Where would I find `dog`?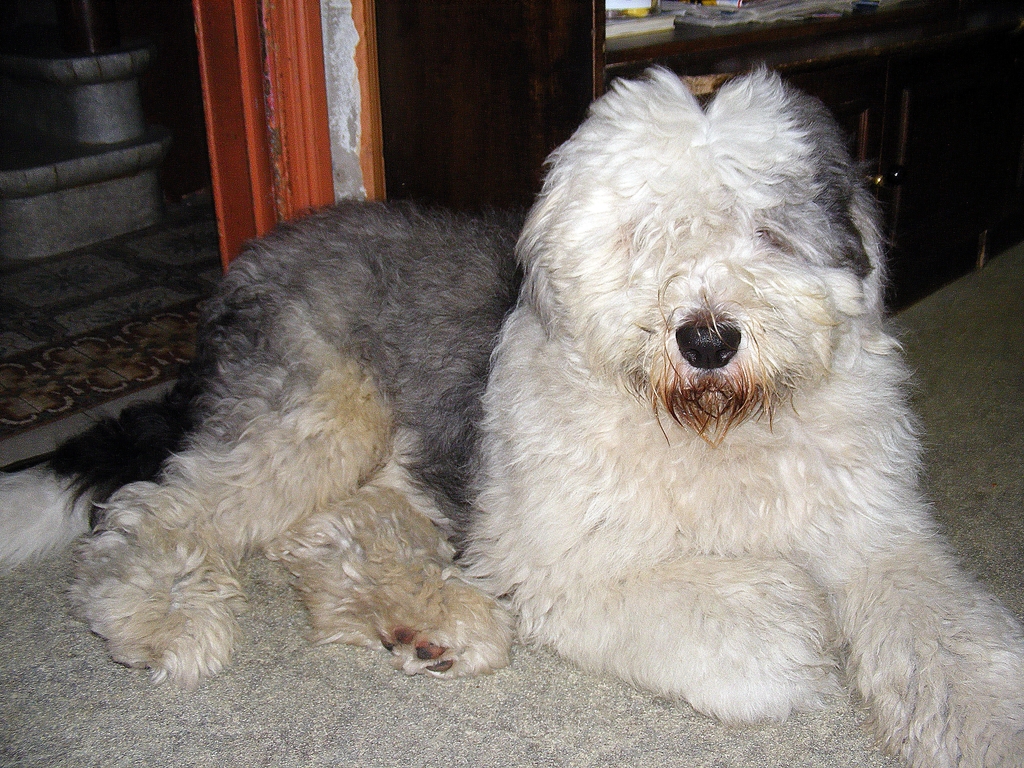
At 0,61,1023,767.
